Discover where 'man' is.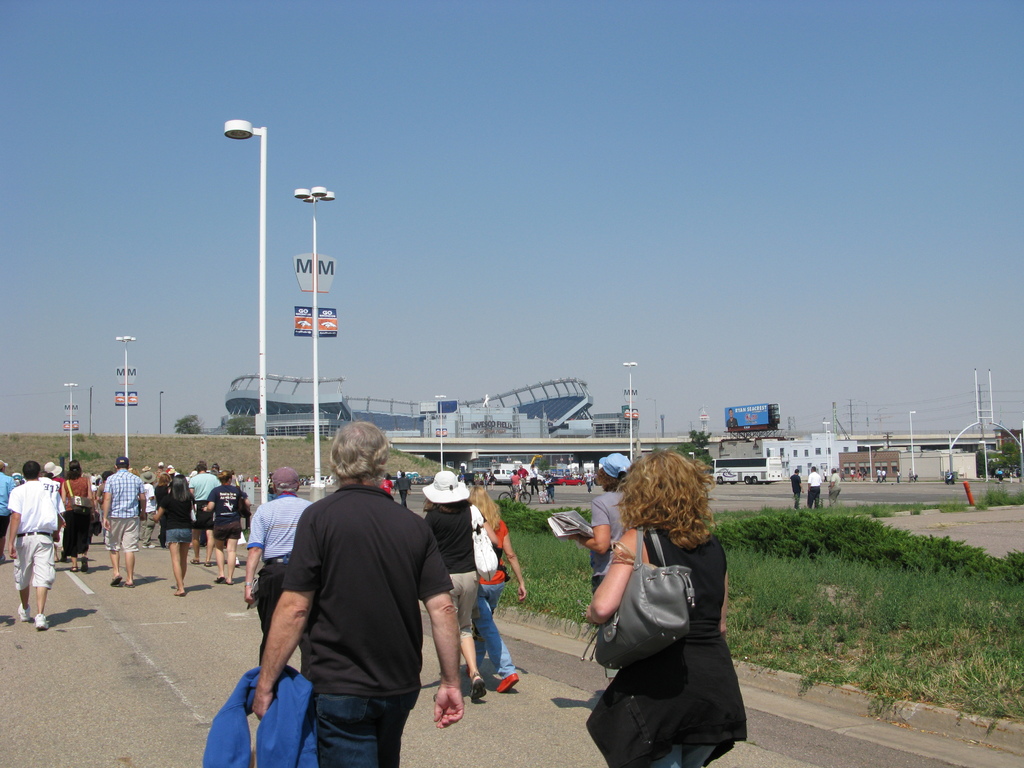
Discovered at bbox=[790, 468, 804, 508].
